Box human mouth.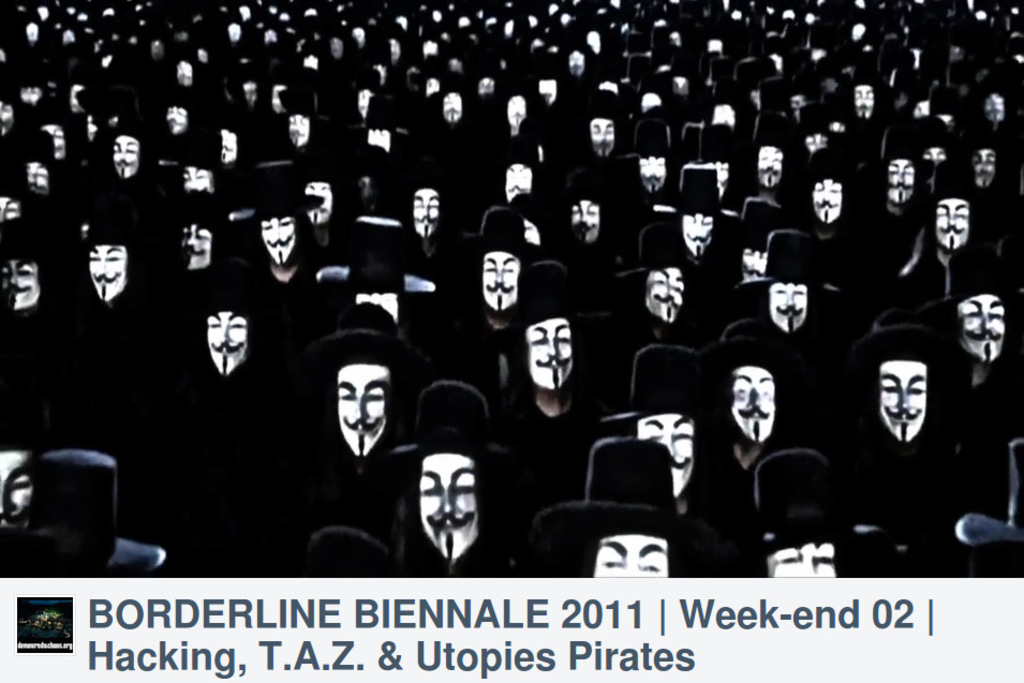
bbox=(425, 514, 473, 543).
